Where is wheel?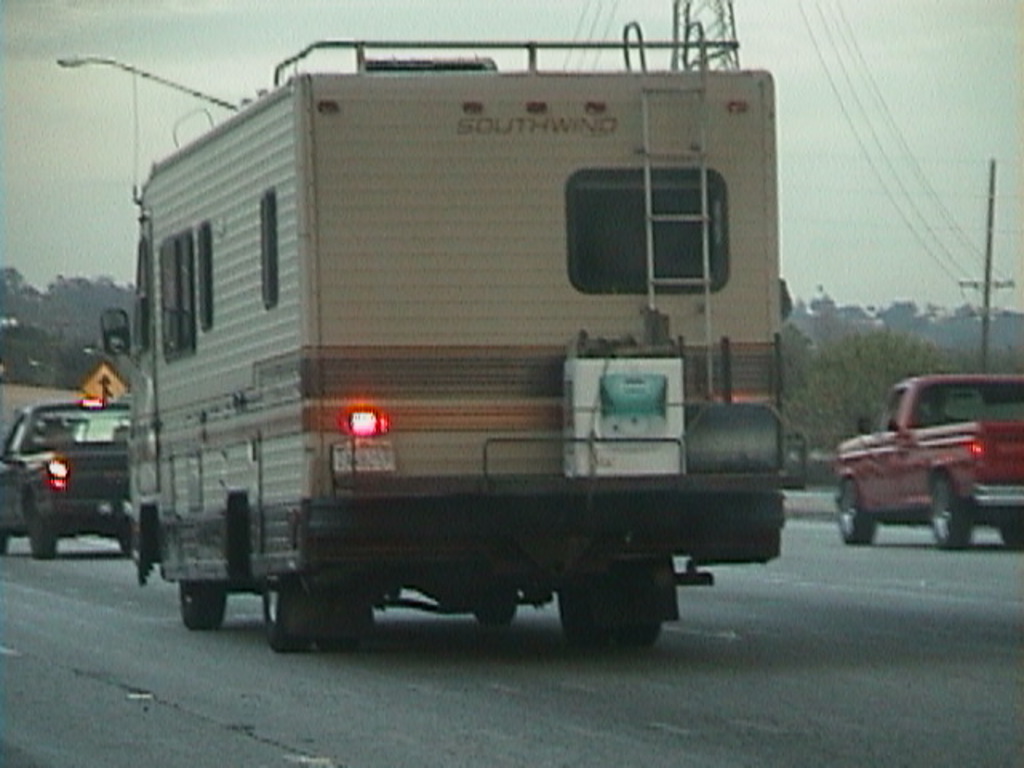
<region>626, 602, 659, 658</region>.
